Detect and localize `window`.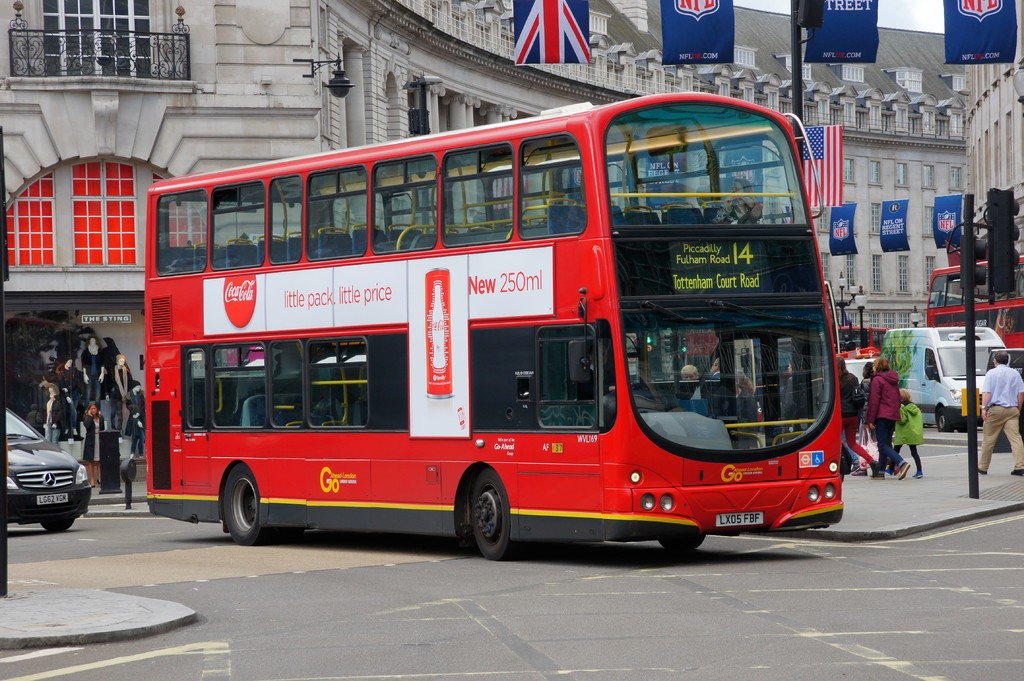
Localized at rect(895, 161, 909, 188).
